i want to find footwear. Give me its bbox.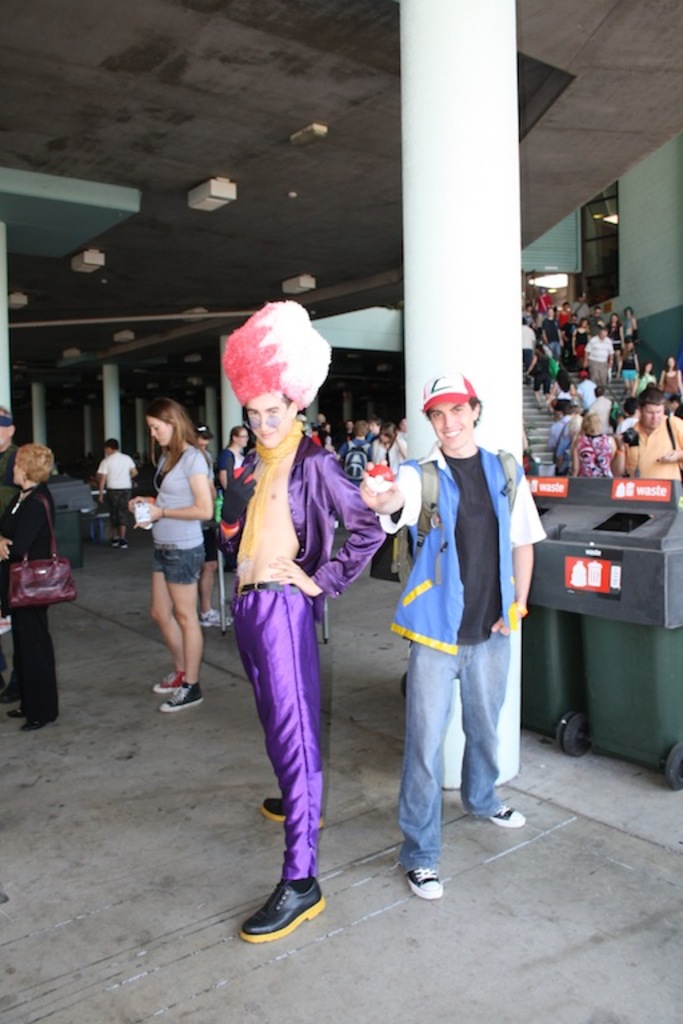
156/669/181/688.
